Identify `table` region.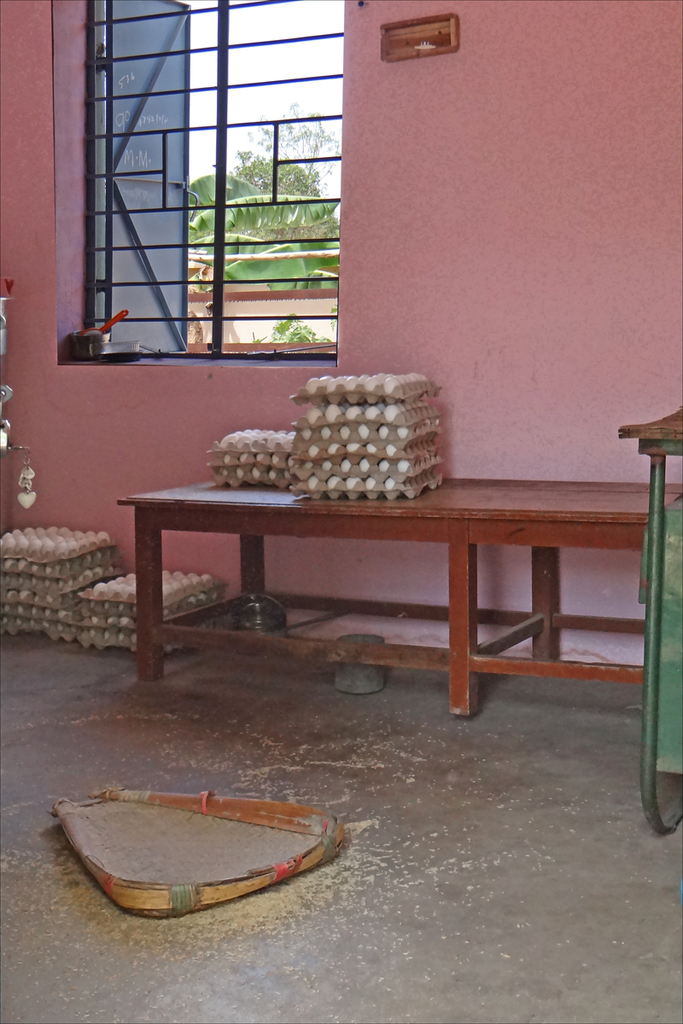
Region: 115:466:682:724.
